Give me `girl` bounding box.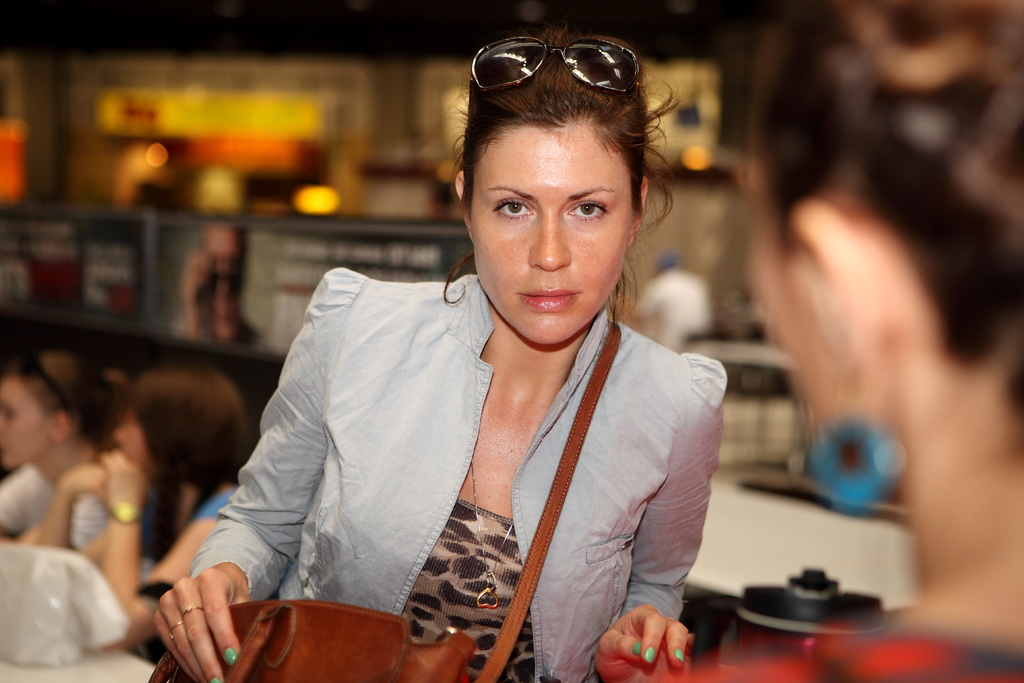
{"left": 147, "top": 21, "right": 729, "bottom": 682}.
